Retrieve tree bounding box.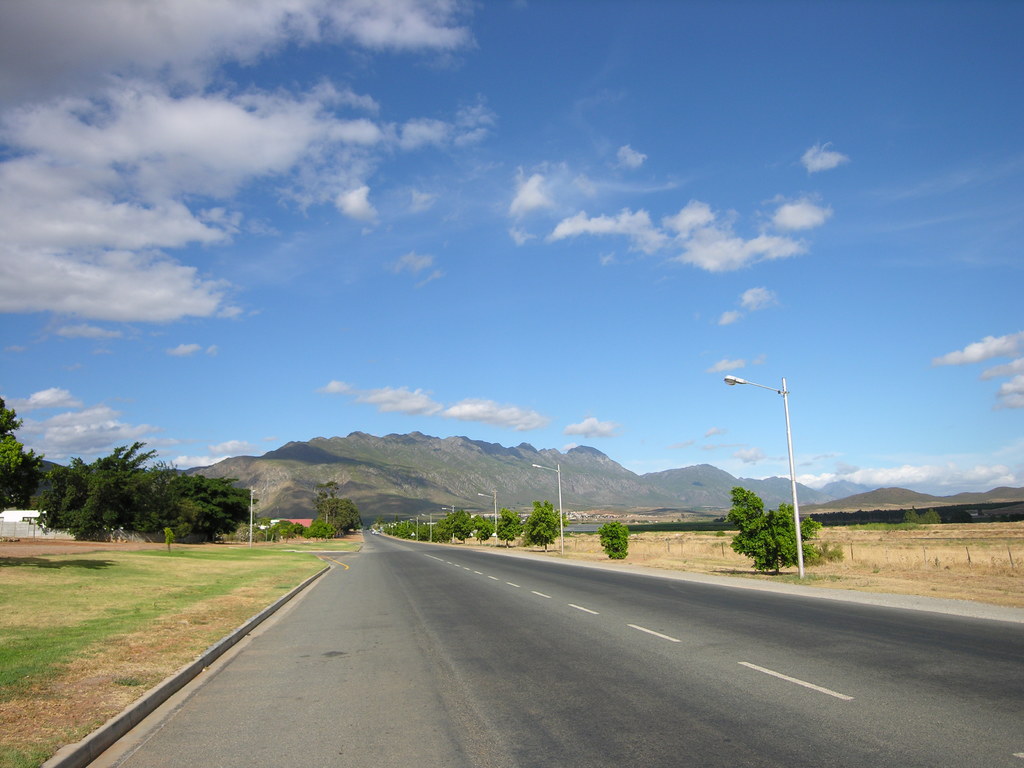
Bounding box: bbox=(305, 521, 332, 541).
